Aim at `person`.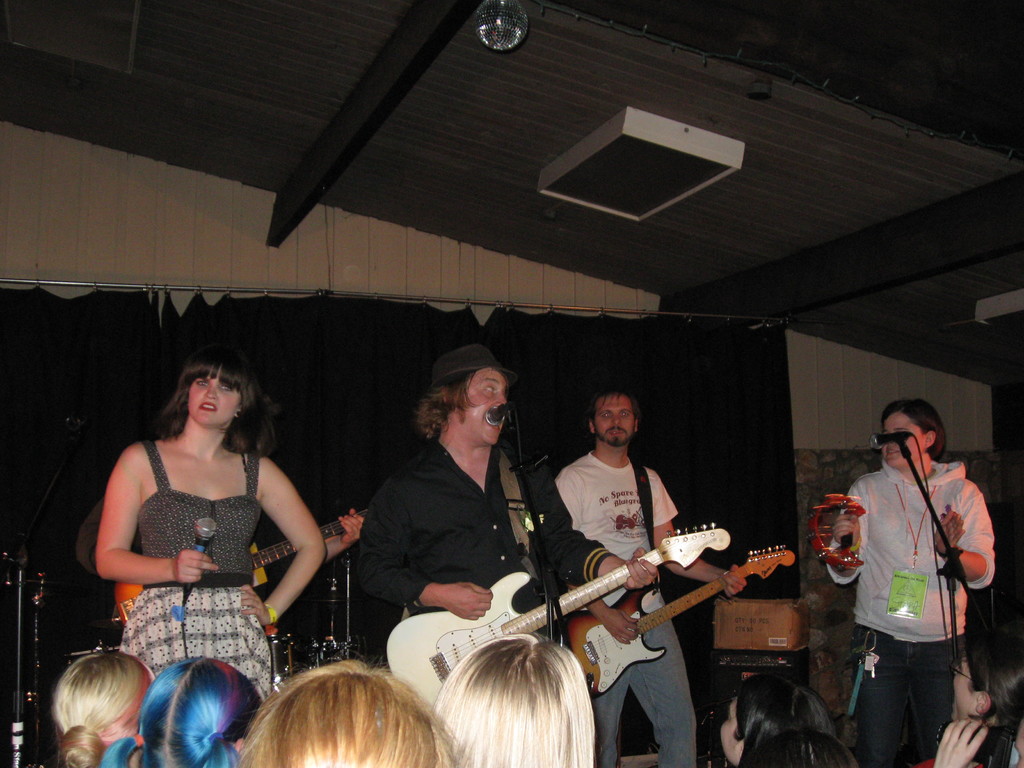
Aimed at detection(50, 650, 156, 765).
